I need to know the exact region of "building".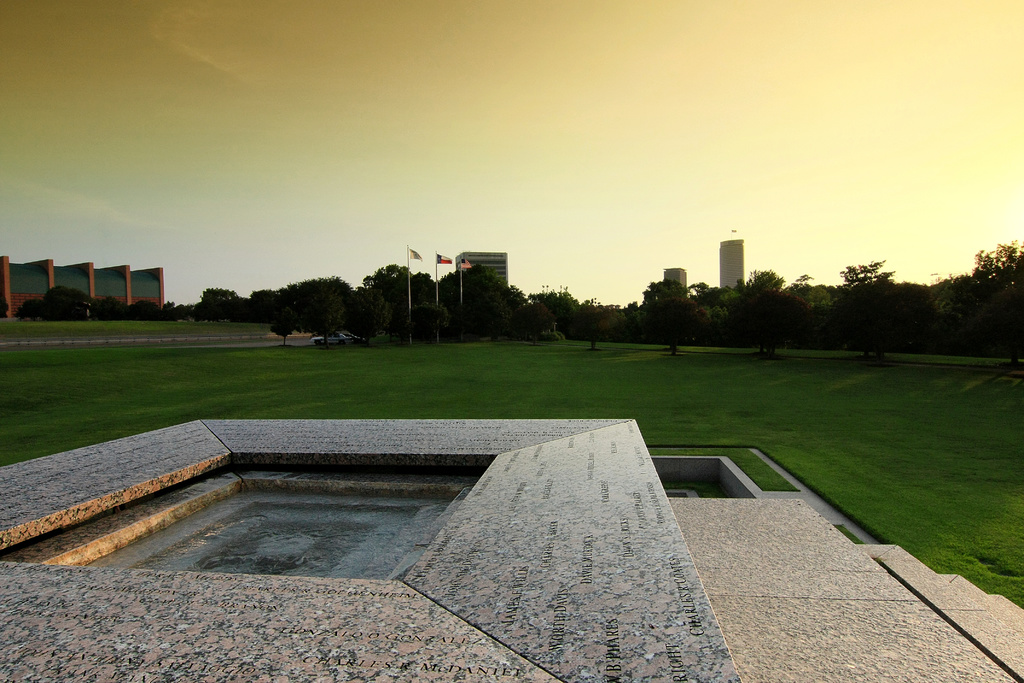
Region: rect(0, 248, 170, 311).
